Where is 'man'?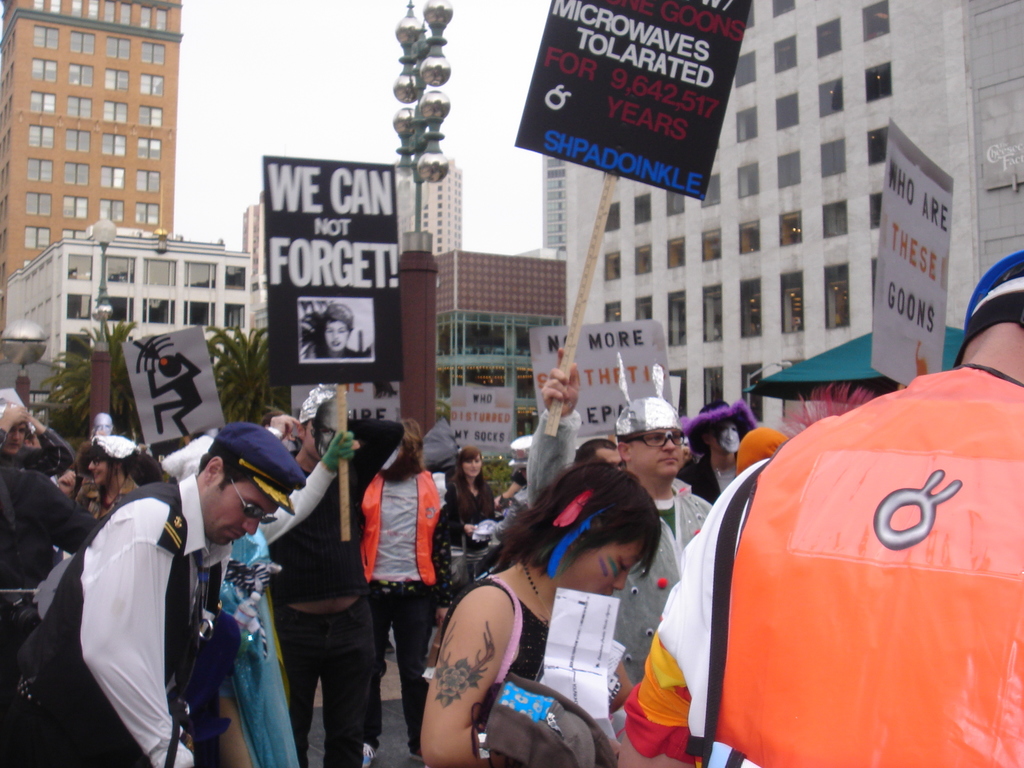
518:346:714:696.
